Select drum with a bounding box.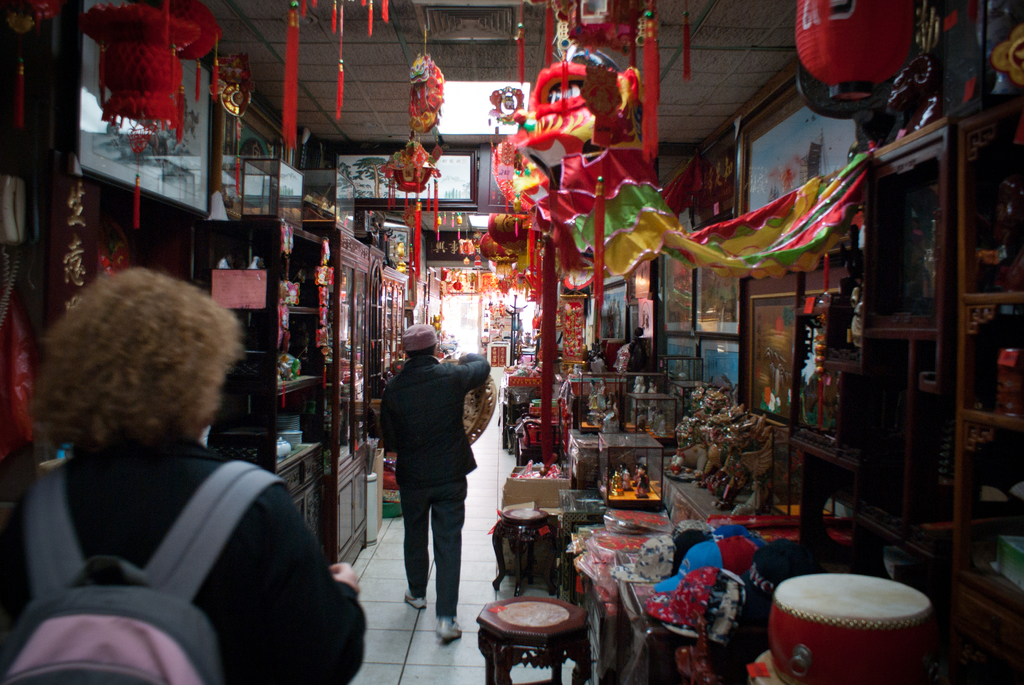
737:567:970:667.
